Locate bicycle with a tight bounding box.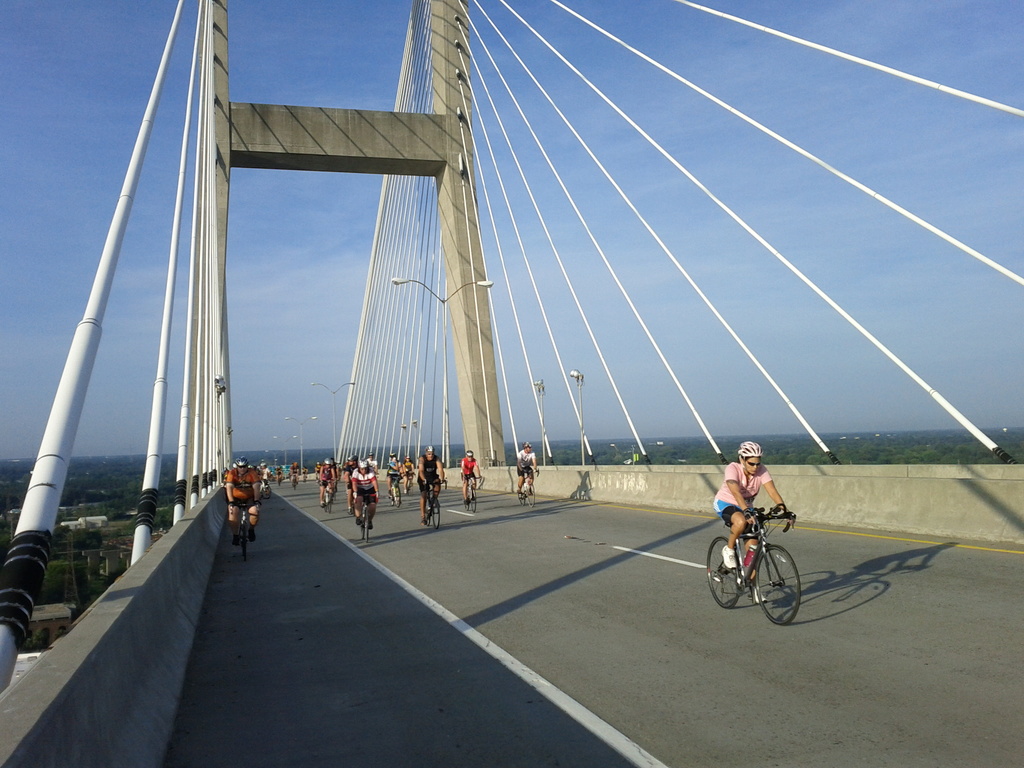
locate(258, 476, 273, 500).
